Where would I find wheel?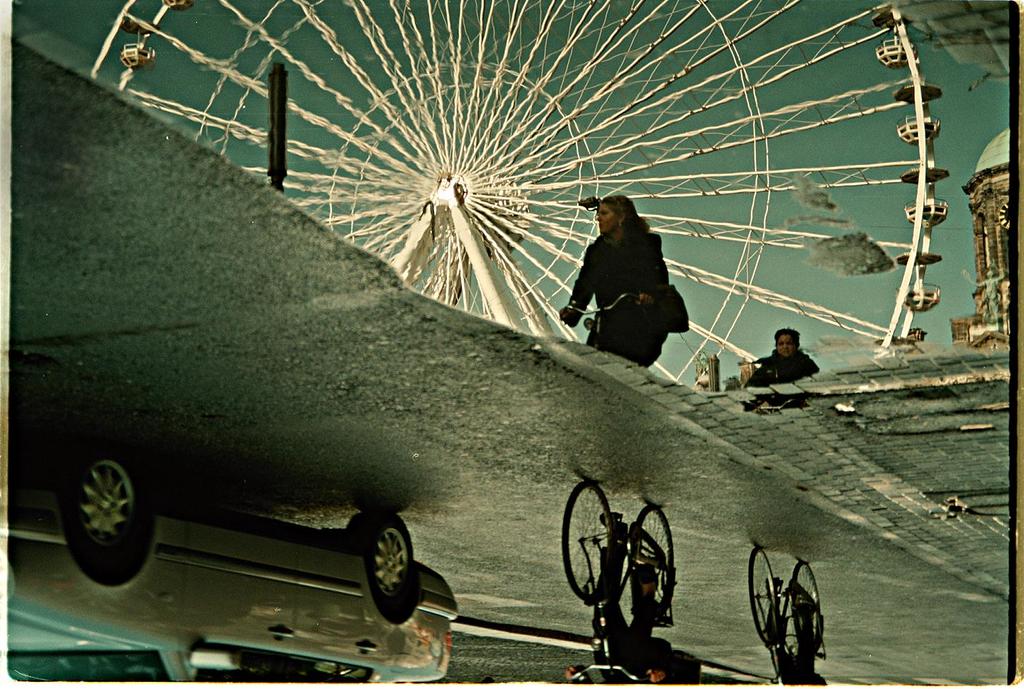
At region(747, 549, 777, 646).
